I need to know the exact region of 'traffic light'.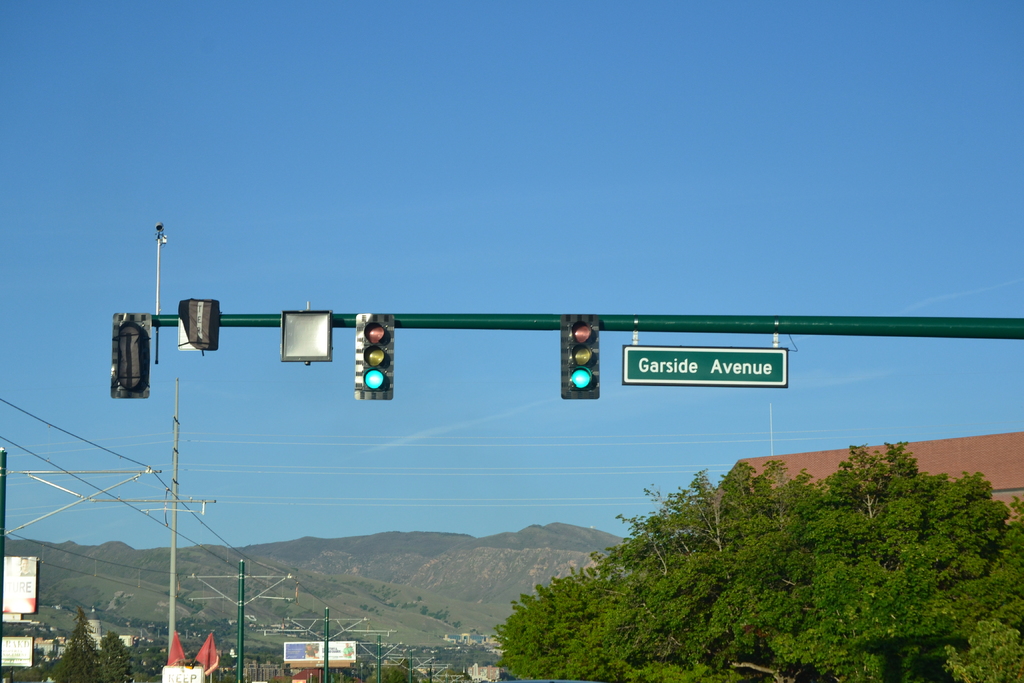
Region: (560, 312, 600, 400).
